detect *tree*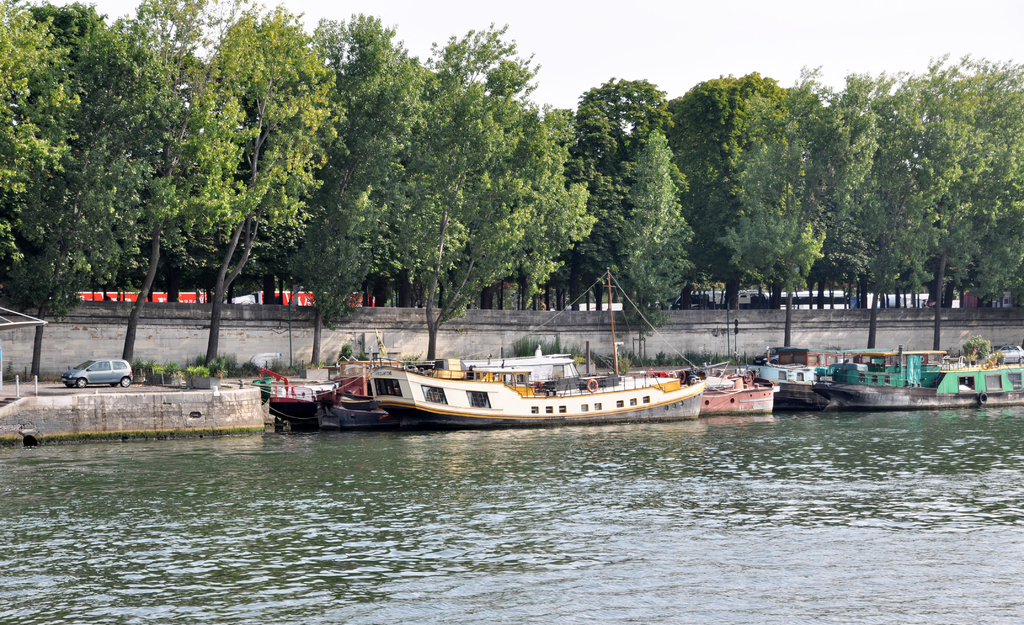
[x1=445, y1=2, x2=601, y2=369]
